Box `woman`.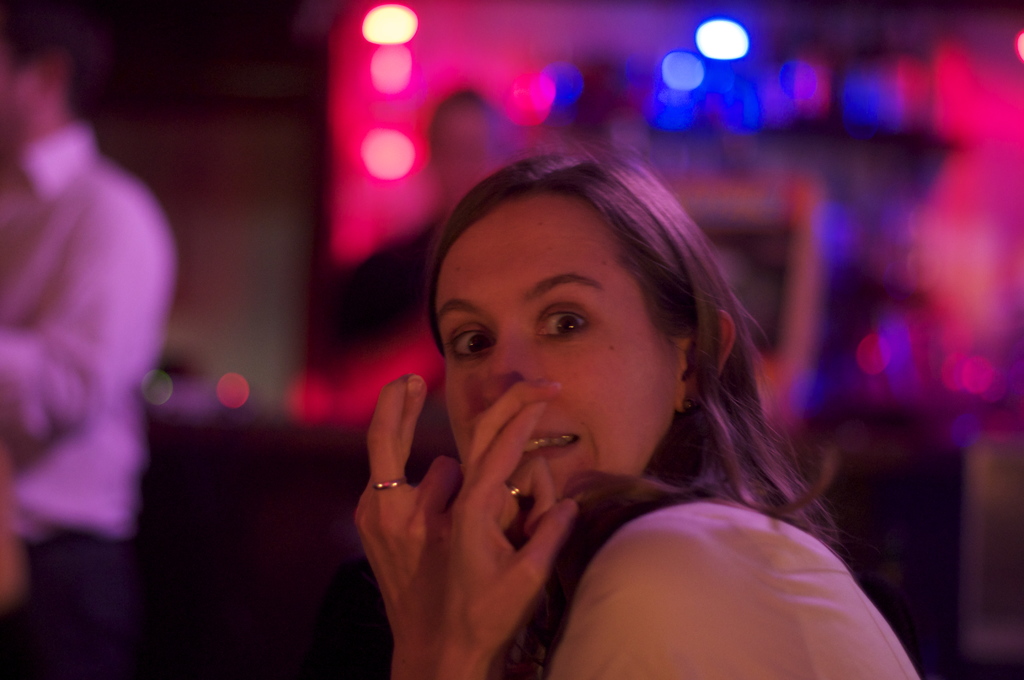
pyautogui.locateOnScreen(343, 143, 928, 679).
